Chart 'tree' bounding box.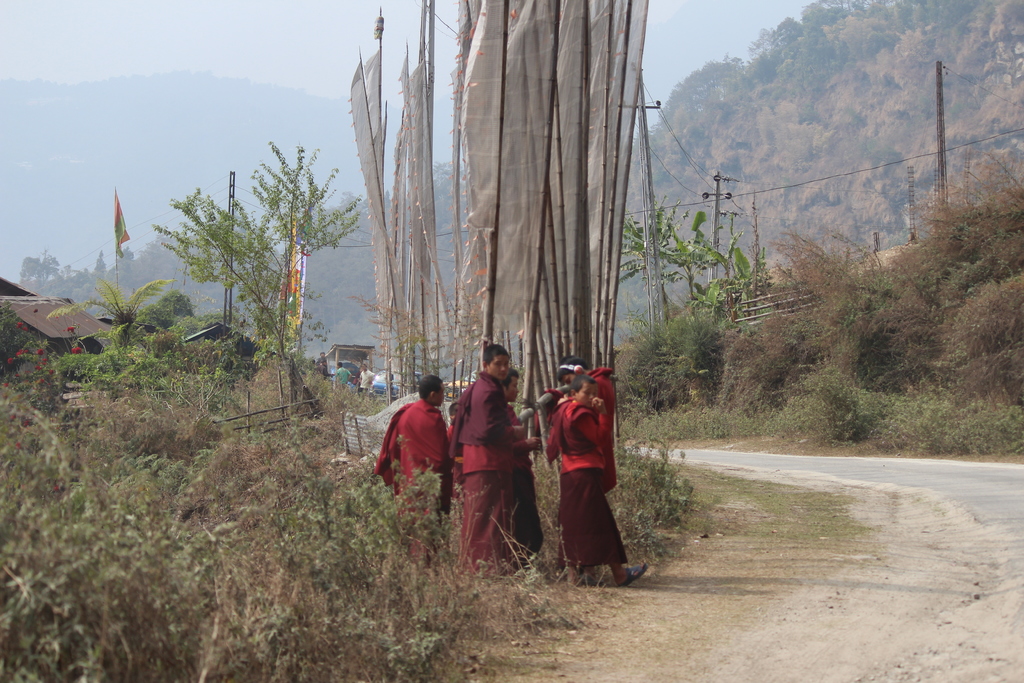
Charted: [left=43, top=270, right=177, bottom=356].
